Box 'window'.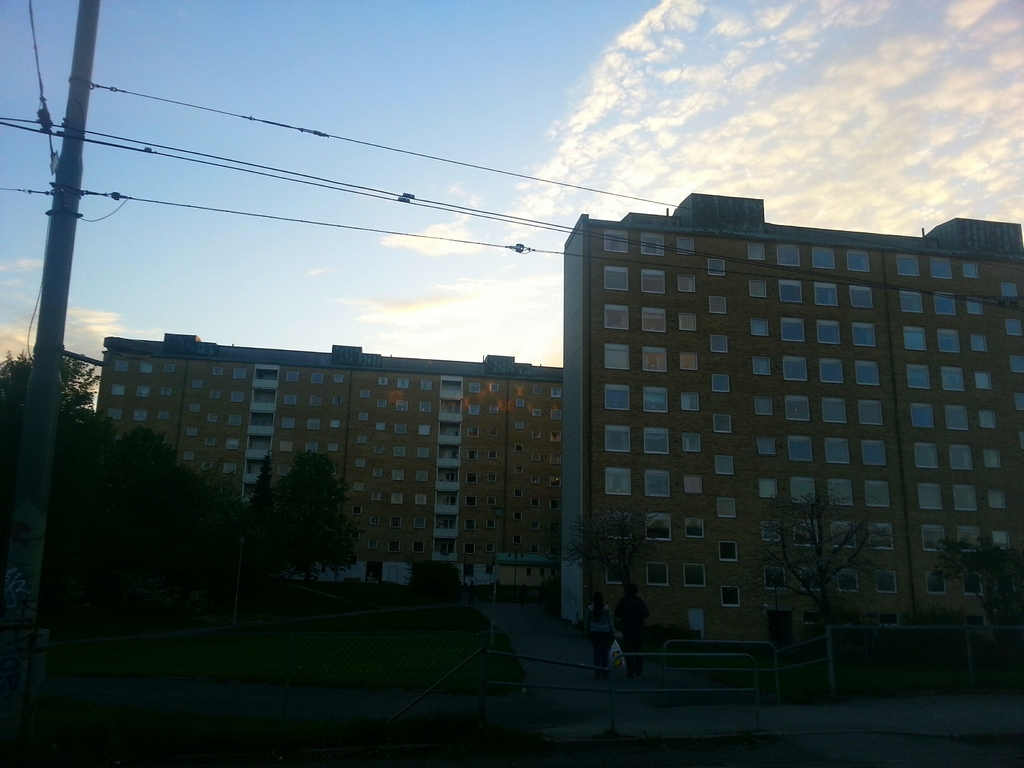
<region>676, 237, 698, 254</region>.
